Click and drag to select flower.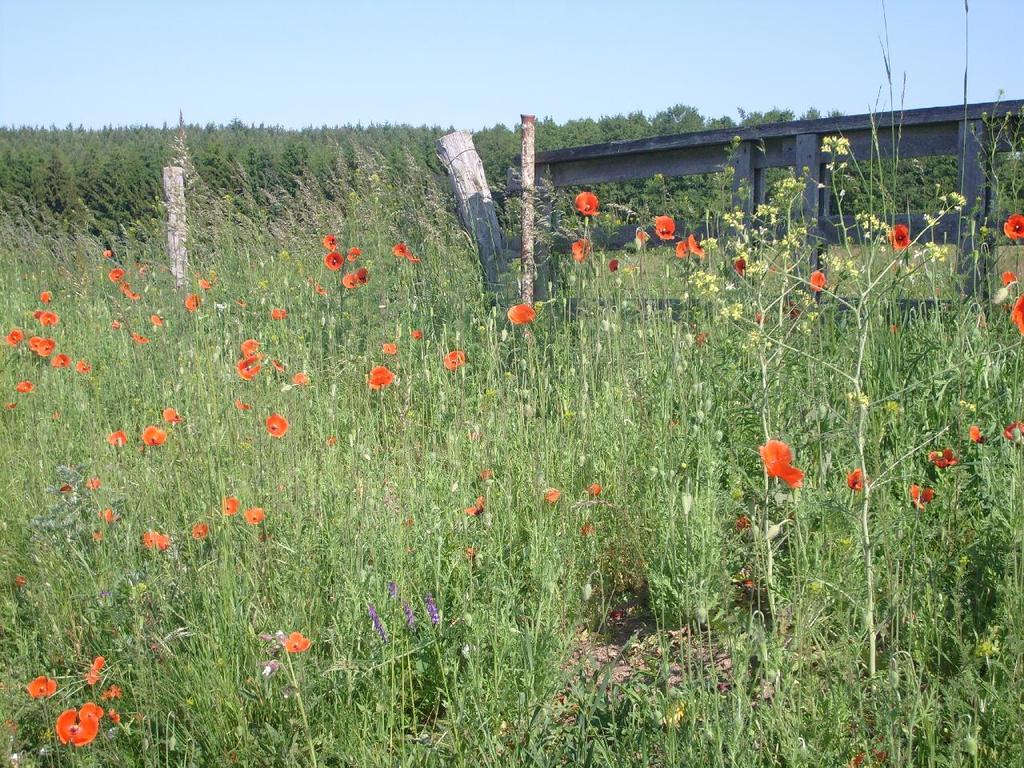
Selection: x1=343 y1=262 x2=369 y2=290.
